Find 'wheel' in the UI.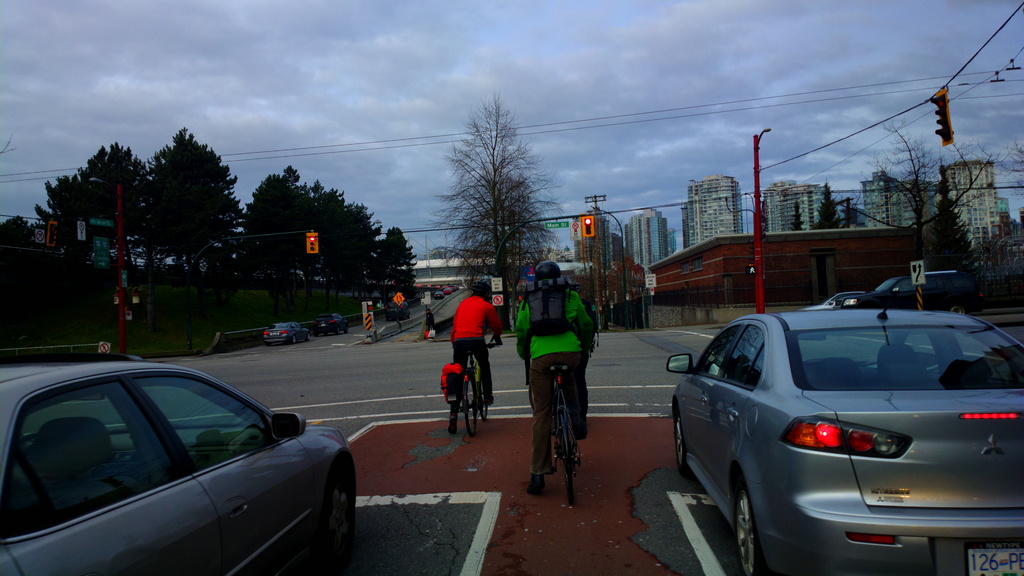
UI element at bbox=(480, 378, 488, 419).
